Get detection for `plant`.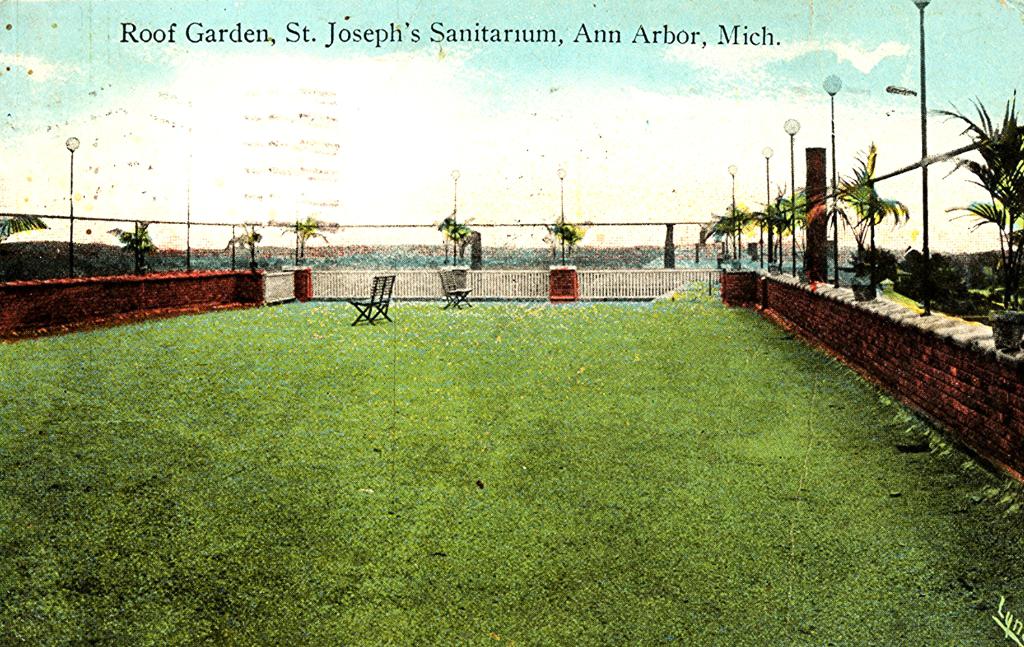
Detection: [840, 143, 916, 273].
